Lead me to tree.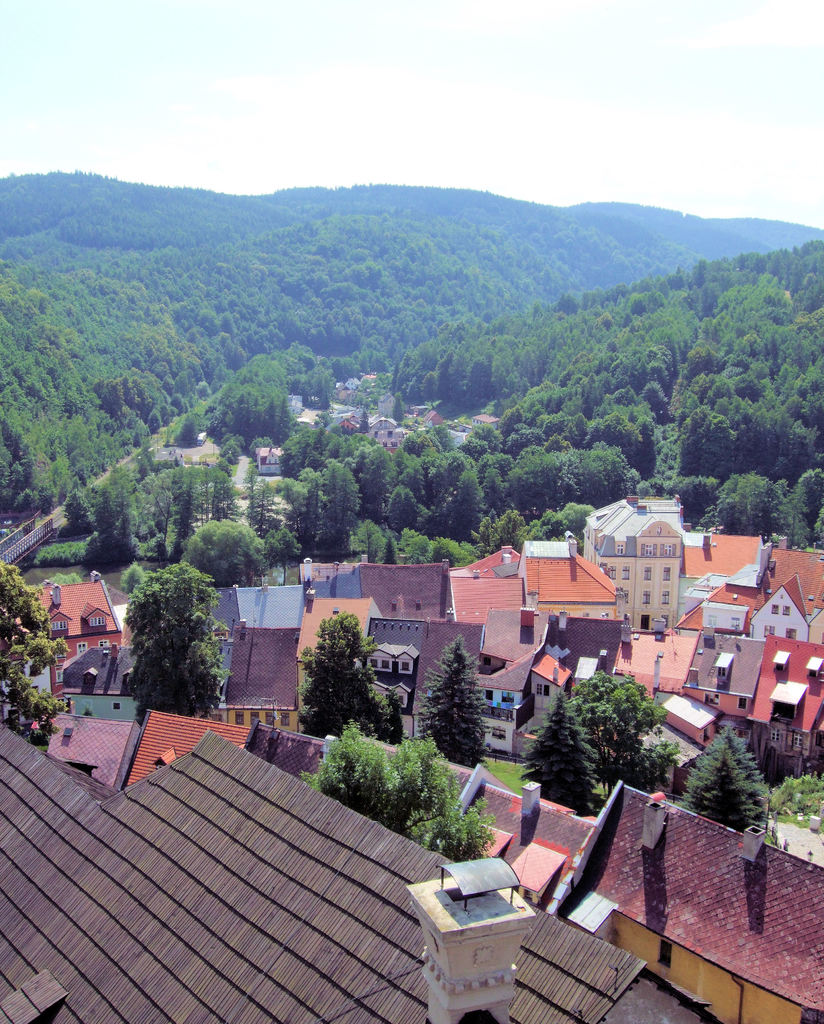
Lead to 700:474:786:535.
